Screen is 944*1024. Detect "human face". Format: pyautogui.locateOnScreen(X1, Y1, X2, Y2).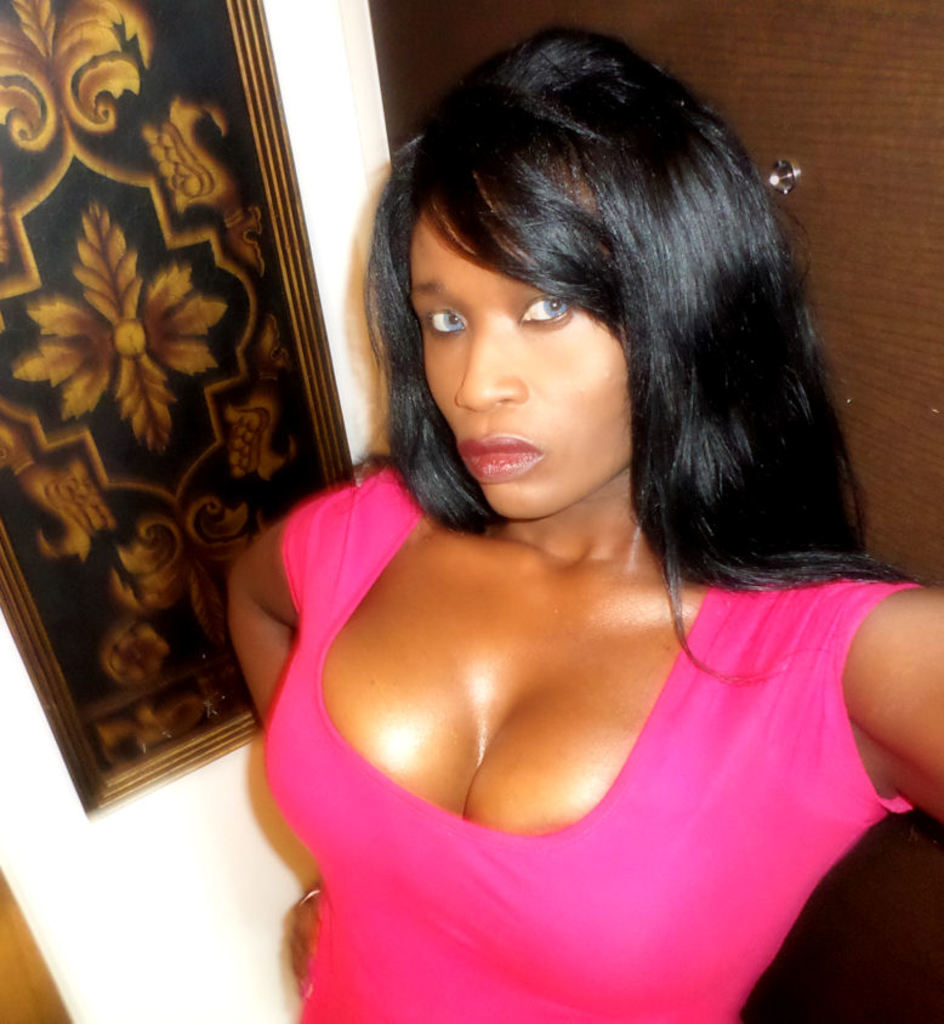
pyautogui.locateOnScreen(421, 169, 639, 514).
